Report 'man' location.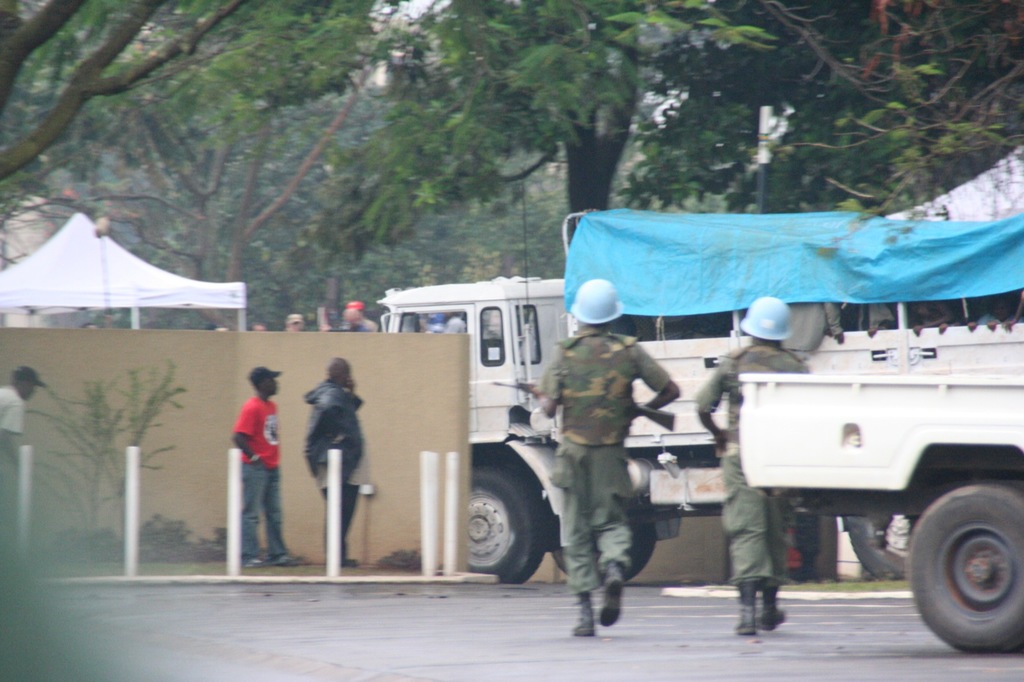
Report: Rect(311, 347, 362, 568).
